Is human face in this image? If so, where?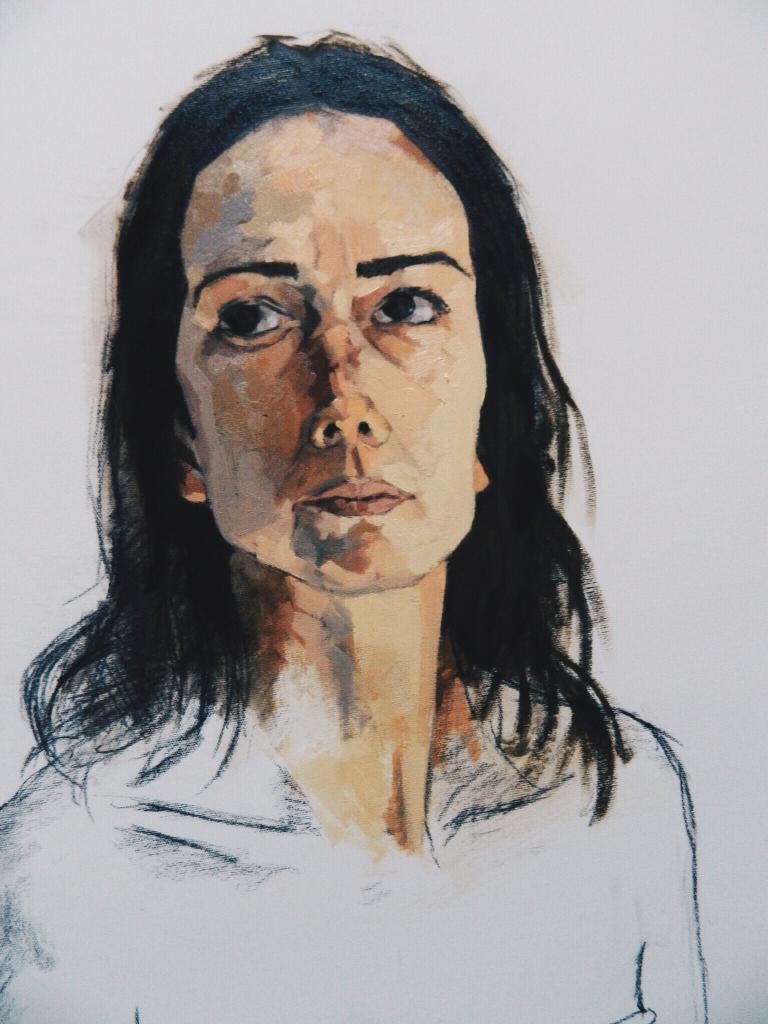
Yes, at 172:102:487:589.
